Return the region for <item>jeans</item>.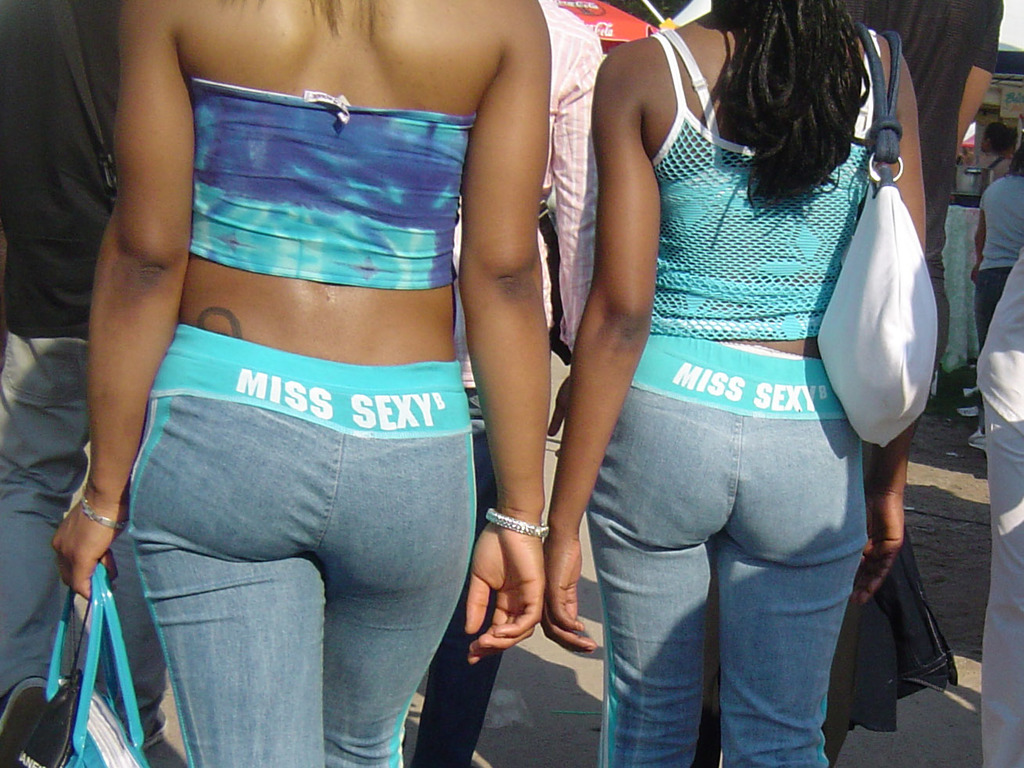
{"left": 0, "top": 331, "right": 171, "bottom": 737}.
